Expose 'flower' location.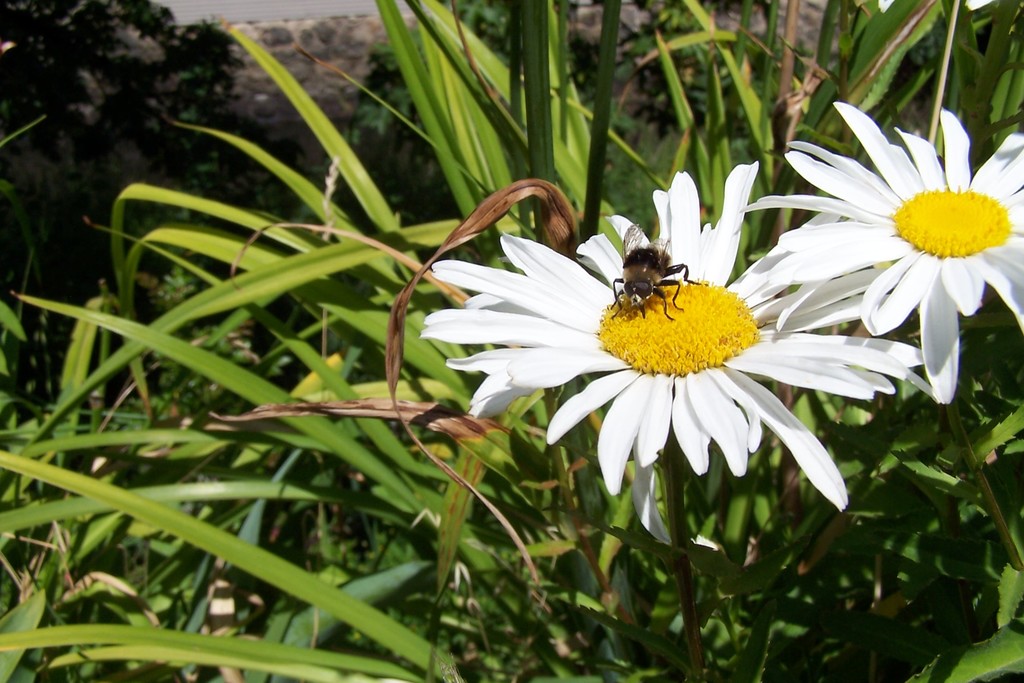
Exposed at <region>749, 102, 1023, 408</region>.
